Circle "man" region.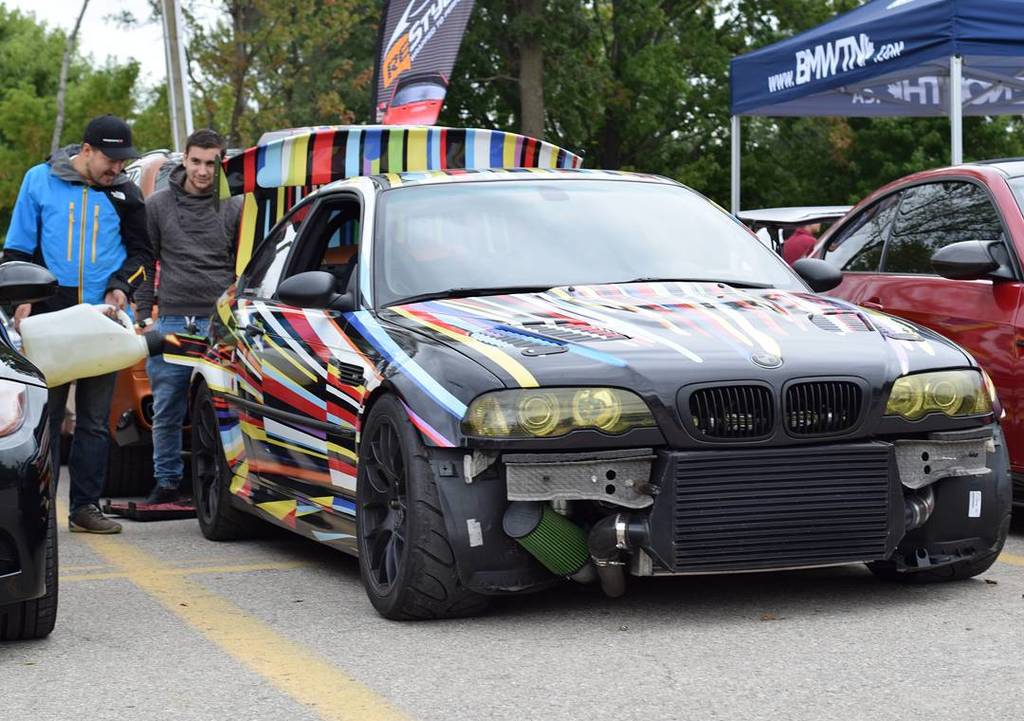
Region: (x1=0, y1=118, x2=154, y2=531).
